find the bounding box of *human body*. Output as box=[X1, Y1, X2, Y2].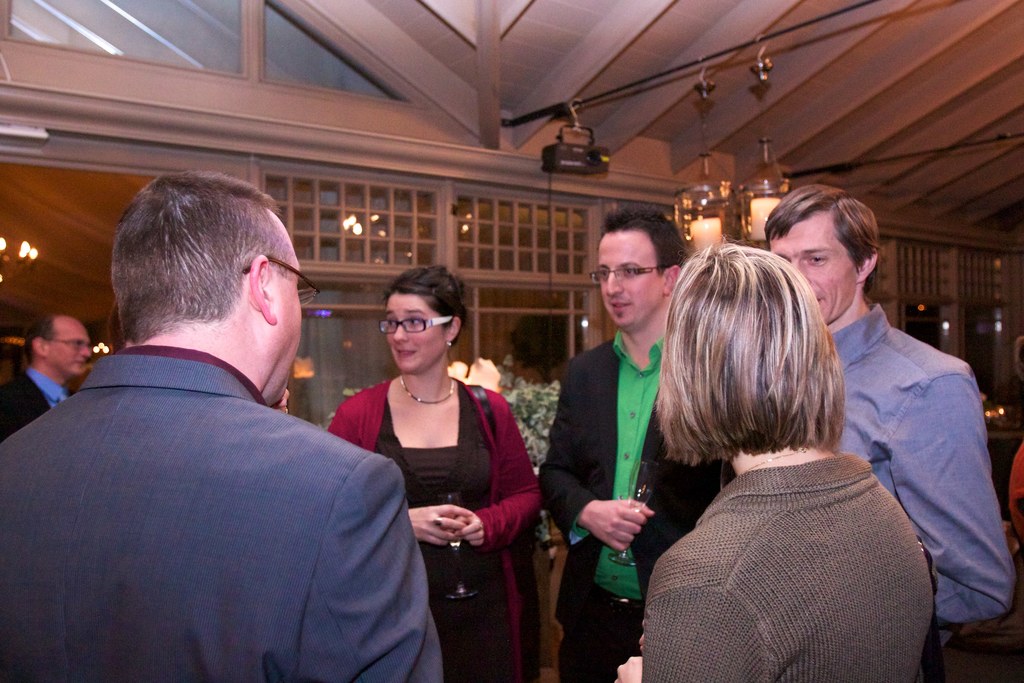
box=[535, 204, 744, 682].
